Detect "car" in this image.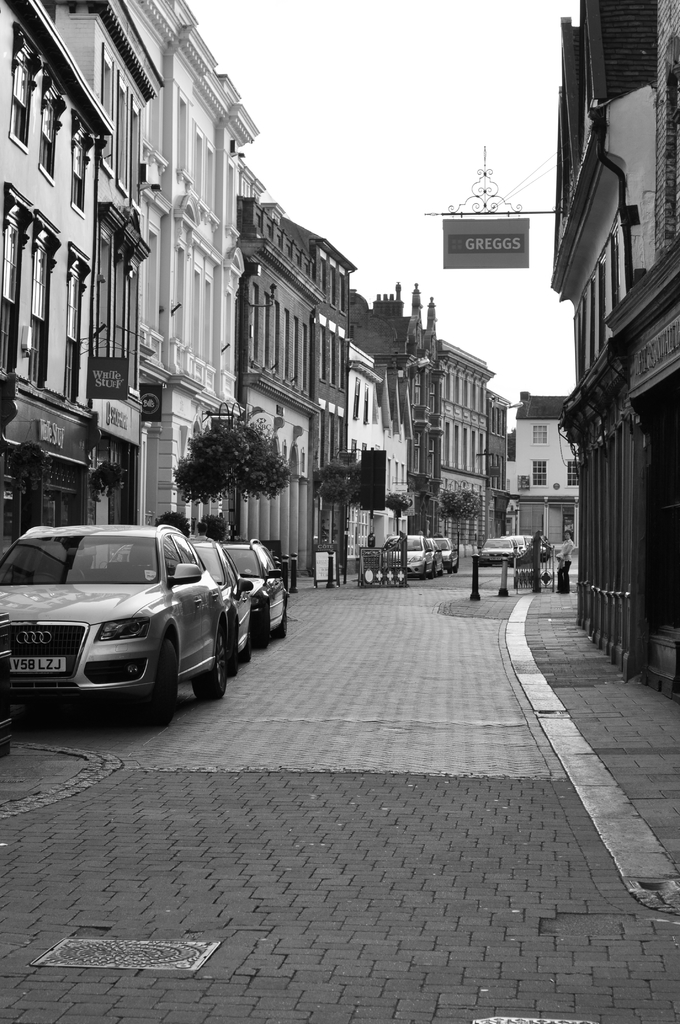
Detection: 479:536:521:564.
